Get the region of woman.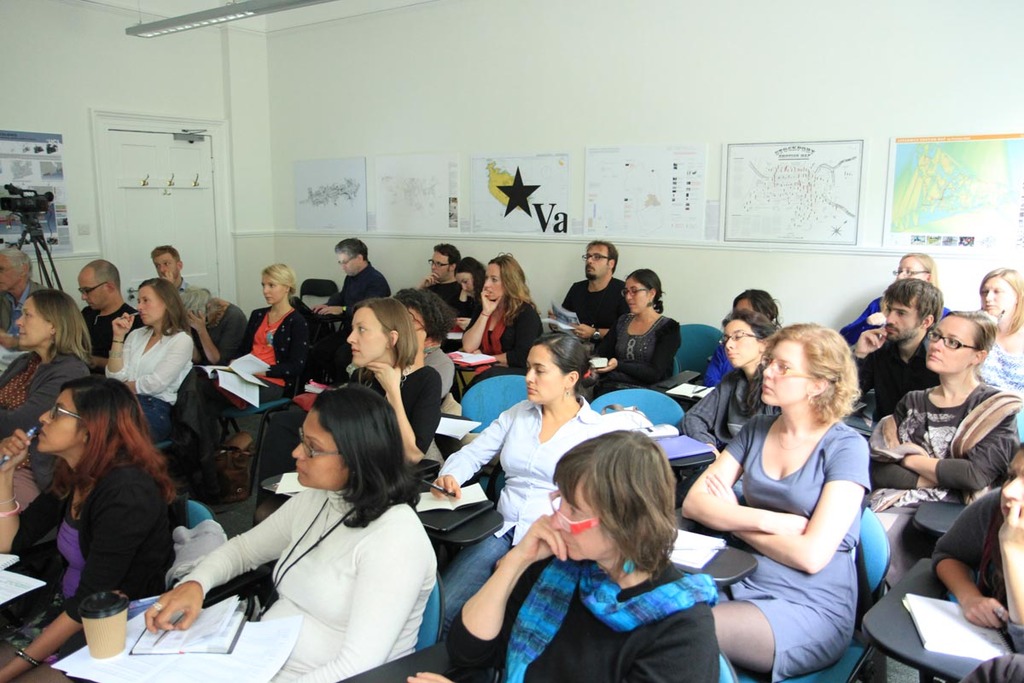
(253,301,445,527).
